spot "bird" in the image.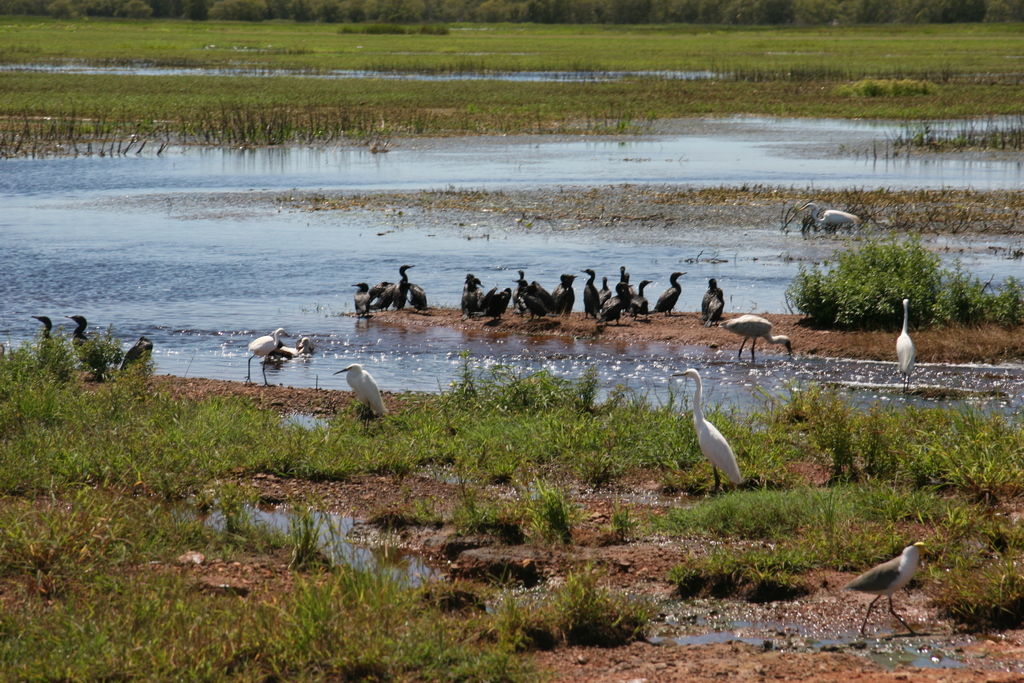
"bird" found at {"x1": 545, "y1": 274, "x2": 582, "y2": 316}.
